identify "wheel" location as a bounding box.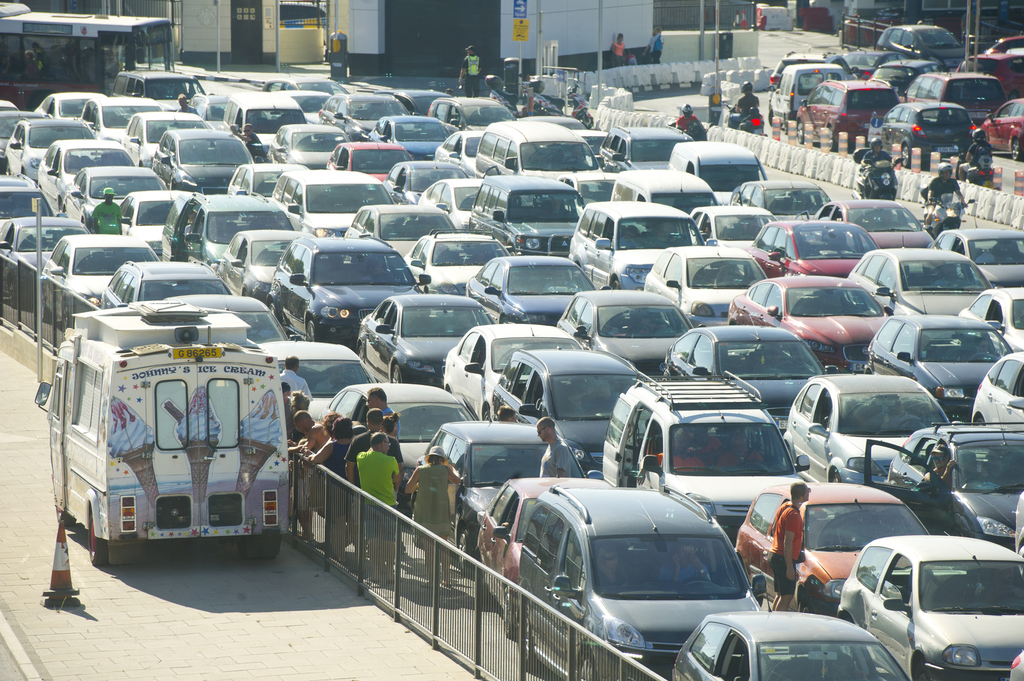
pyautogui.locateOnScreen(580, 116, 595, 129).
